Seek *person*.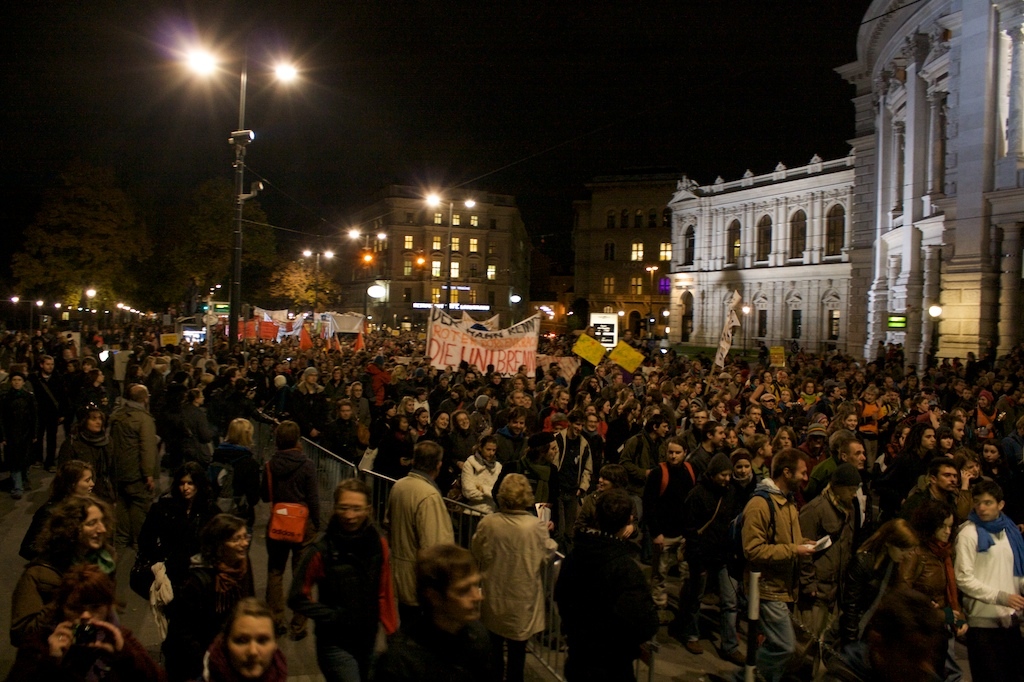
<bbox>139, 459, 219, 681</bbox>.
